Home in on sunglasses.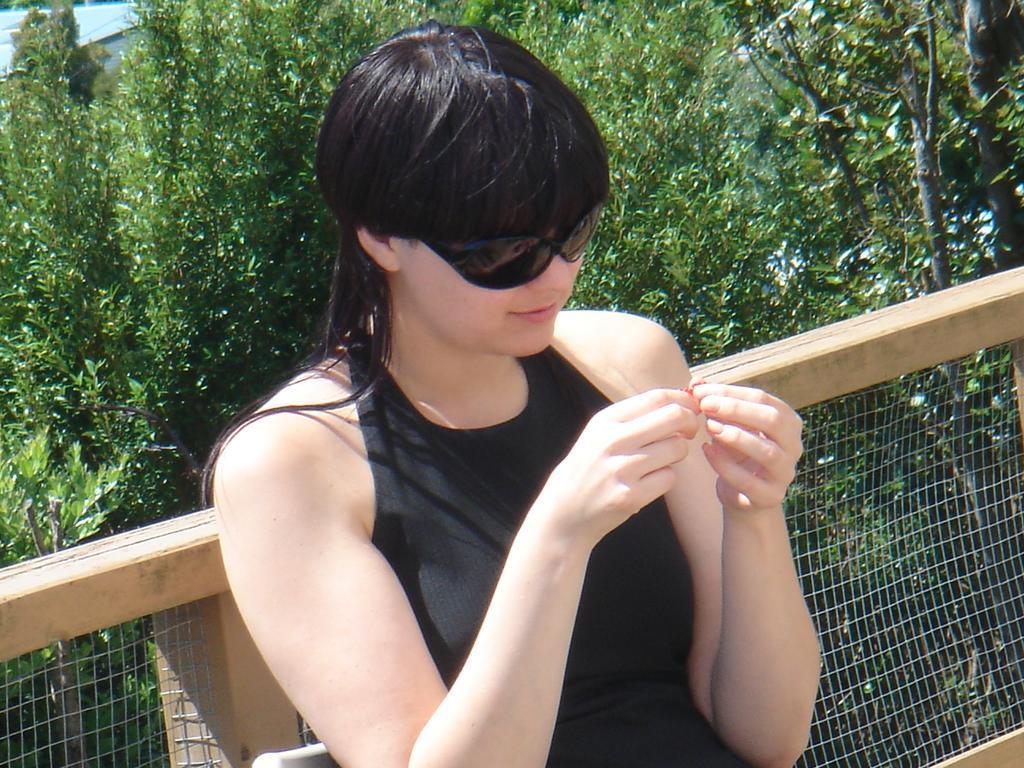
Homed in at region(391, 197, 594, 290).
